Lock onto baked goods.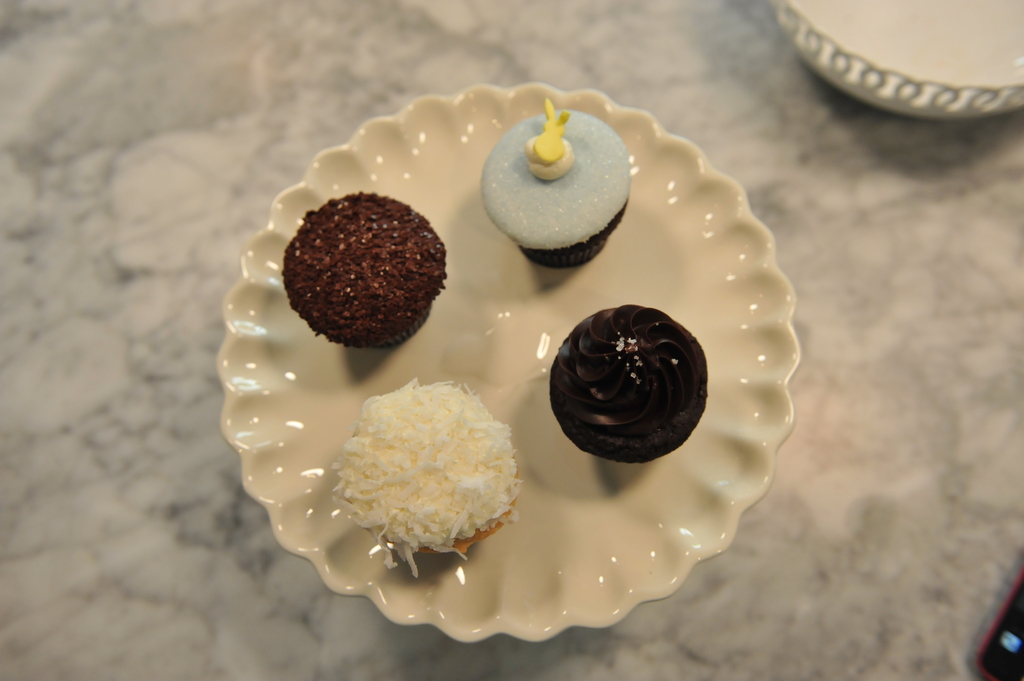
Locked: (333, 372, 520, 574).
